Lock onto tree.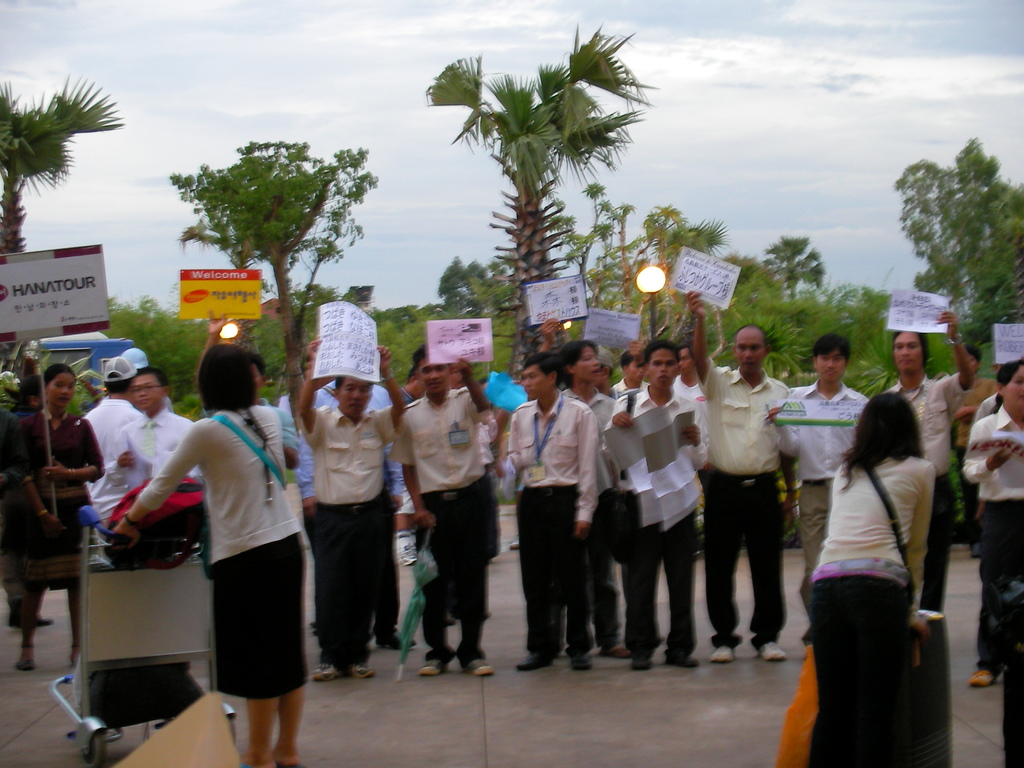
Locked: [x1=642, y1=184, x2=687, y2=309].
